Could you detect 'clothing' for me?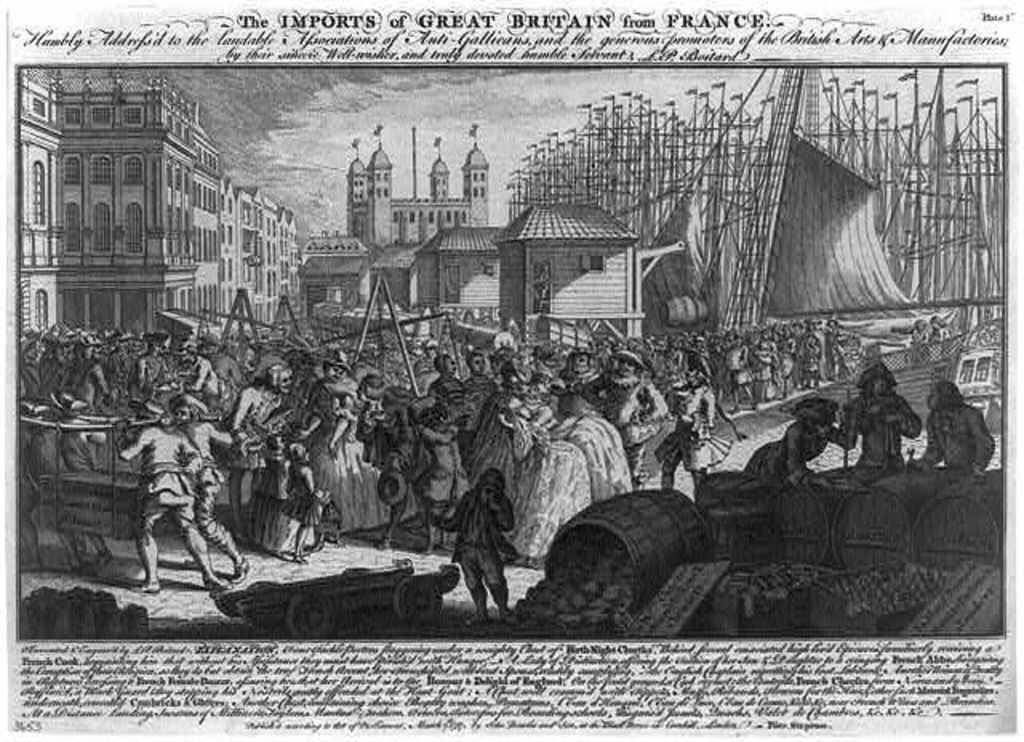
Detection result: 739/425/832/486.
